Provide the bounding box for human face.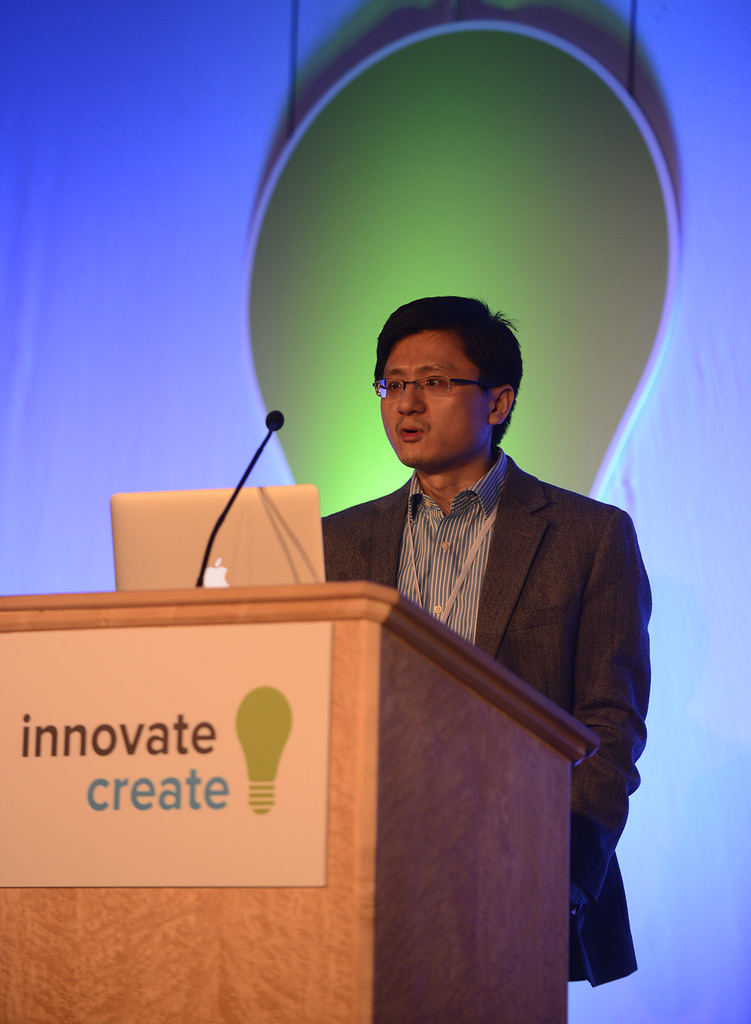
<bbox>380, 332, 485, 468</bbox>.
